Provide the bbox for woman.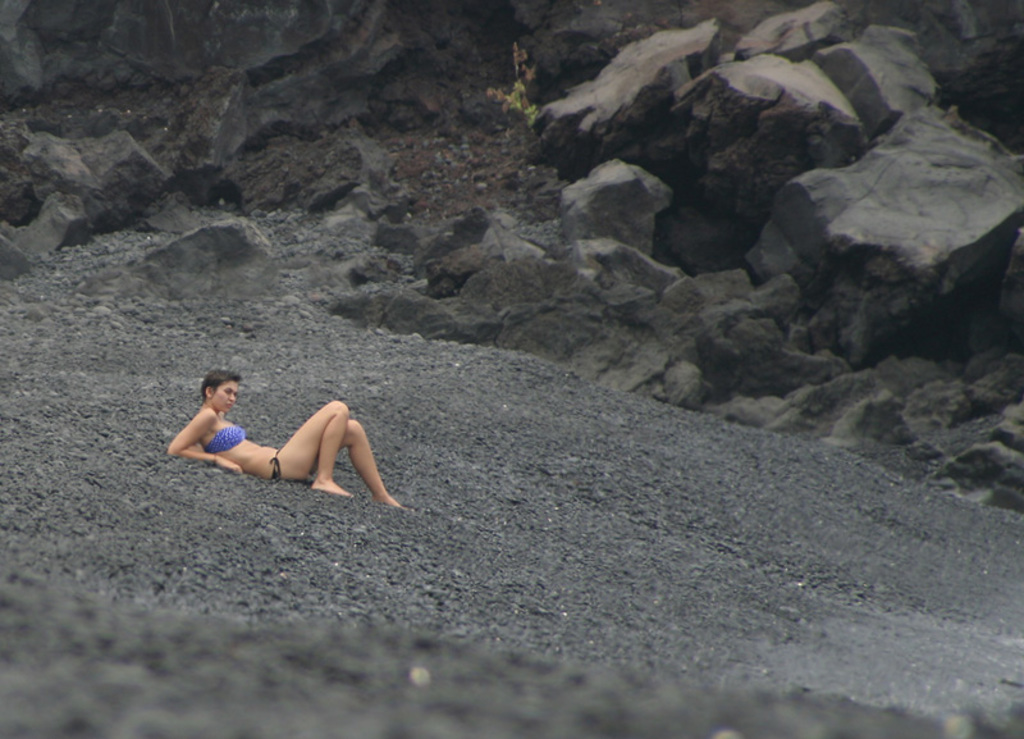
[161,361,397,507].
